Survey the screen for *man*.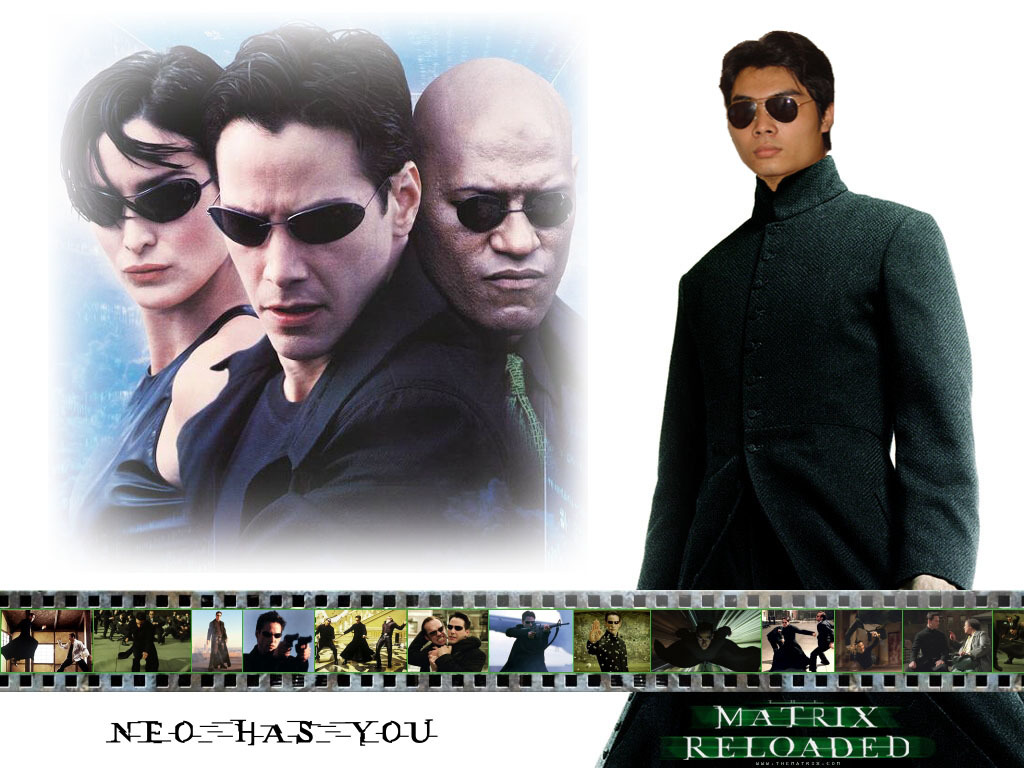
Survey found: (x1=810, y1=612, x2=833, y2=666).
